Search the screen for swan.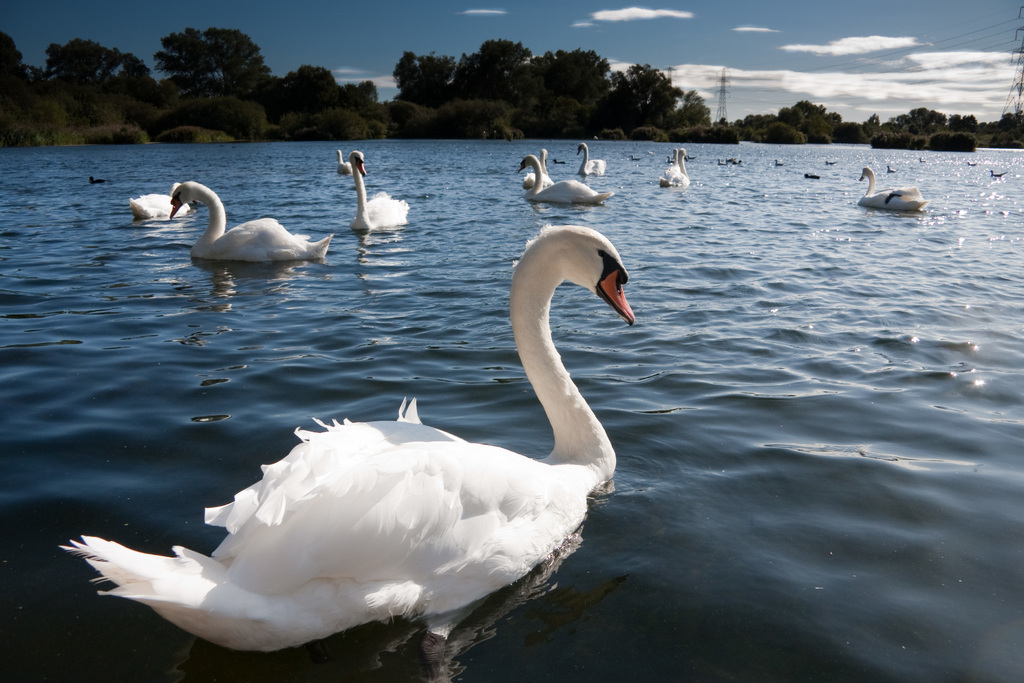
Found at 348 150 410 233.
